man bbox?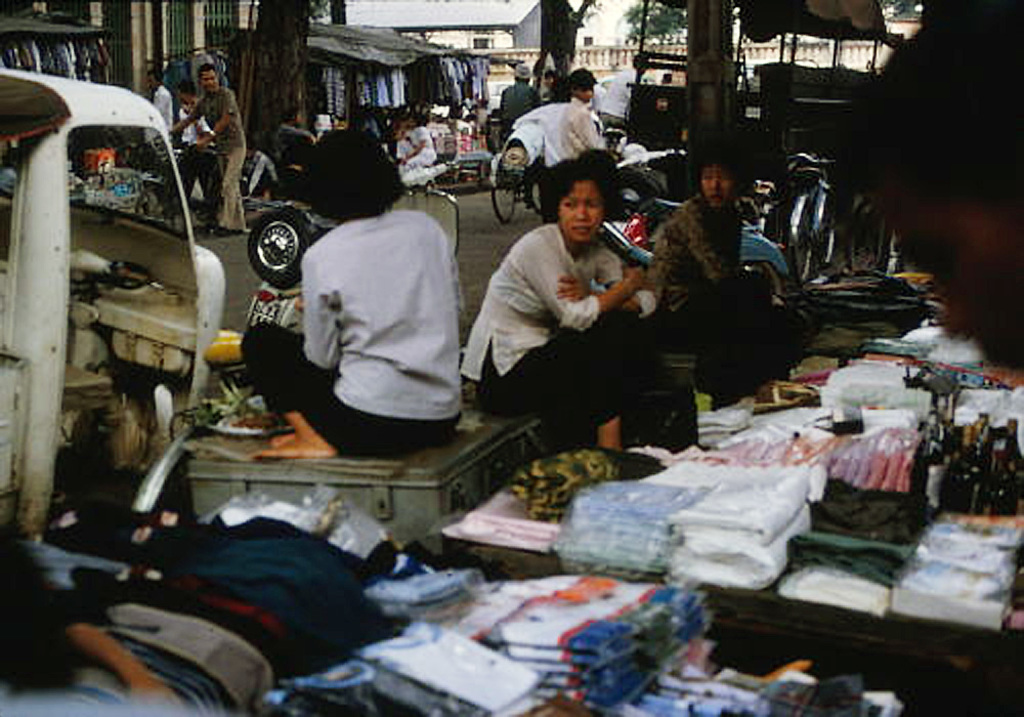
[x1=508, y1=65, x2=607, y2=165]
